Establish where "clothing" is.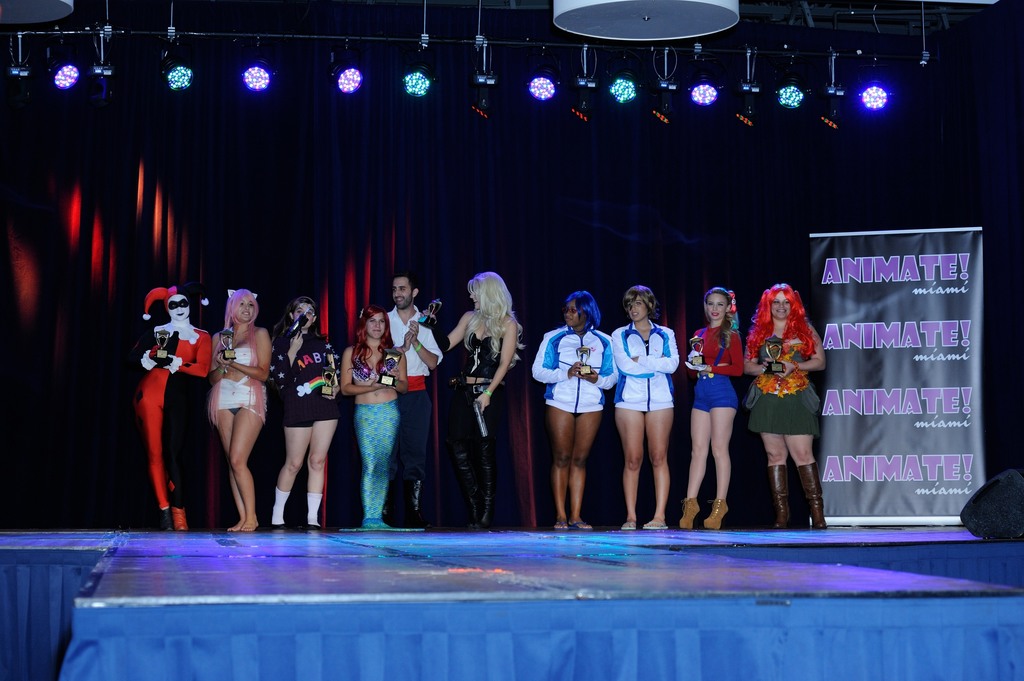
Established at 745 319 828 440.
